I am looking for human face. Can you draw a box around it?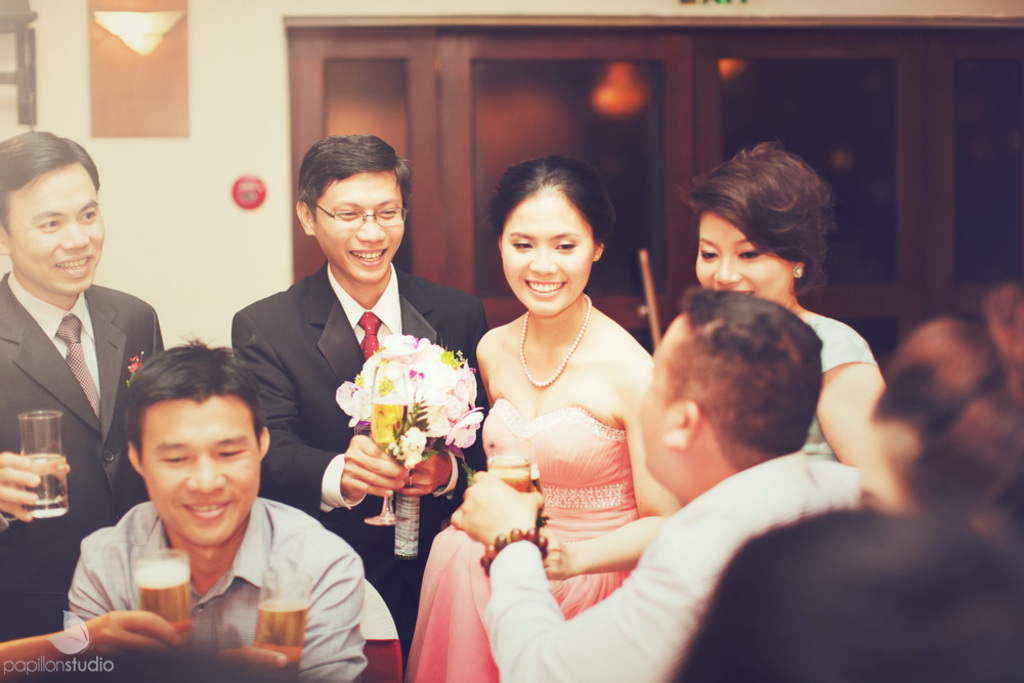
Sure, the bounding box is 315,172,406,279.
